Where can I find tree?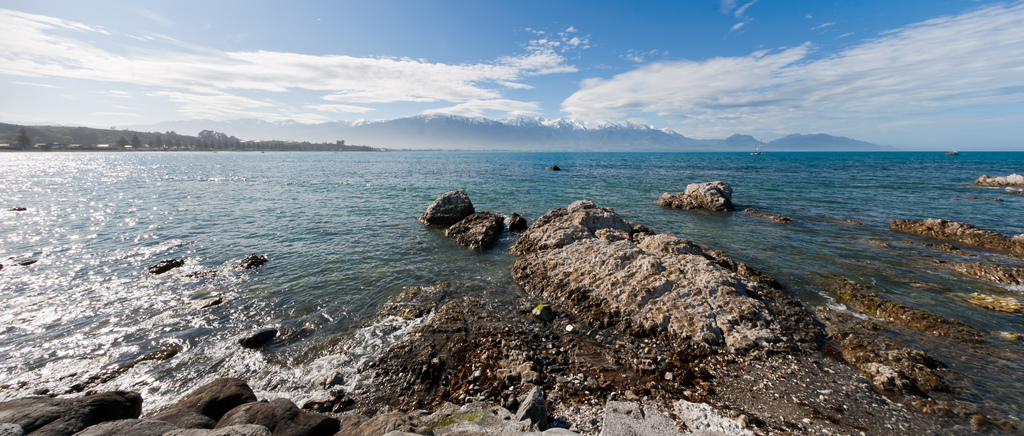
You can find it at <bbox>116, 136, 131, 149</bbox>.
